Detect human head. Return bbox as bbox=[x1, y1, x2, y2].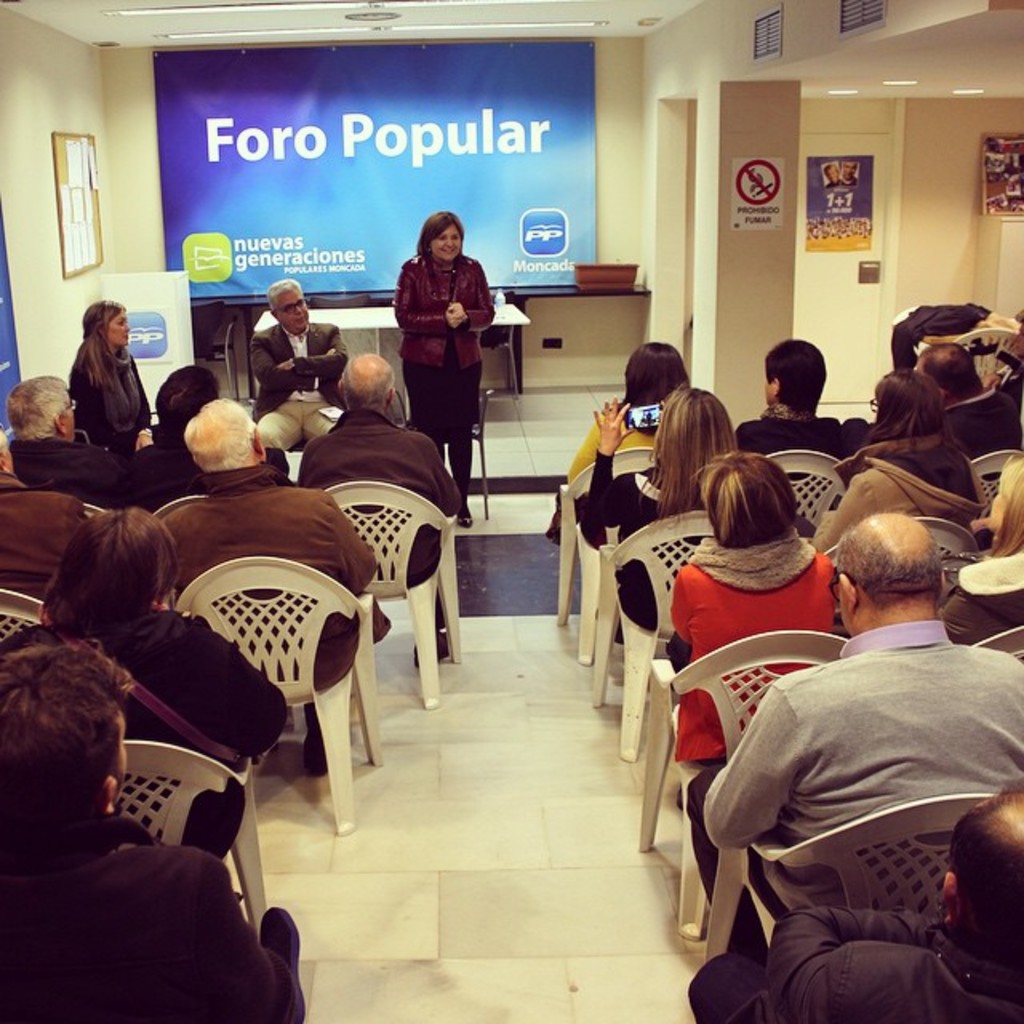
bbox=[259, 277, 317, 344].
